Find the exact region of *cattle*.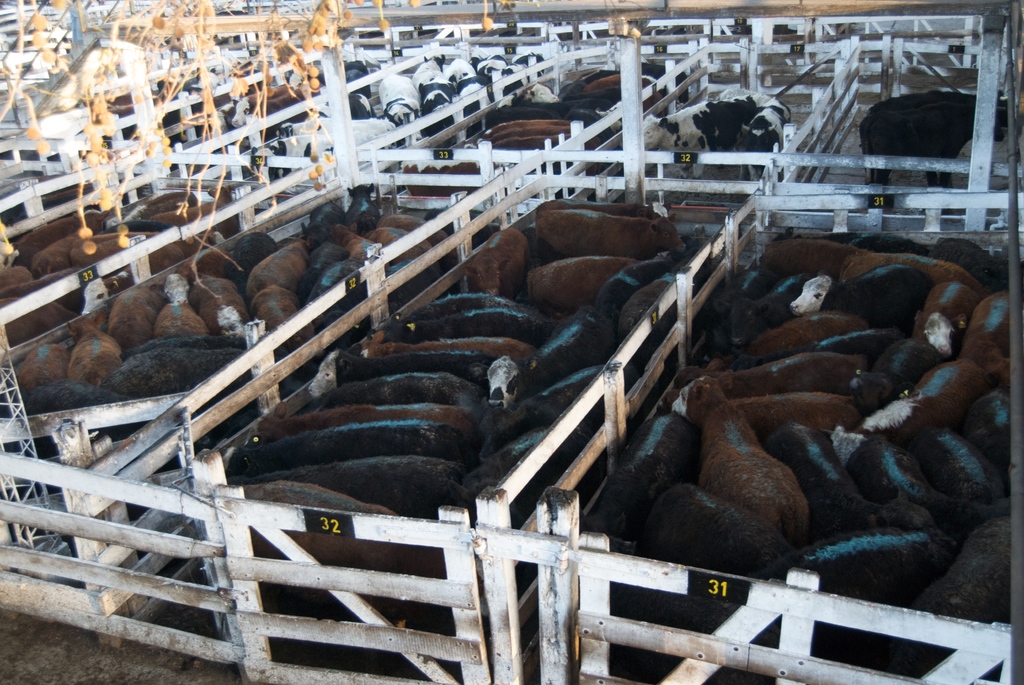
Exact region: <bbox>348, 92, 378, 116</bbox>.
